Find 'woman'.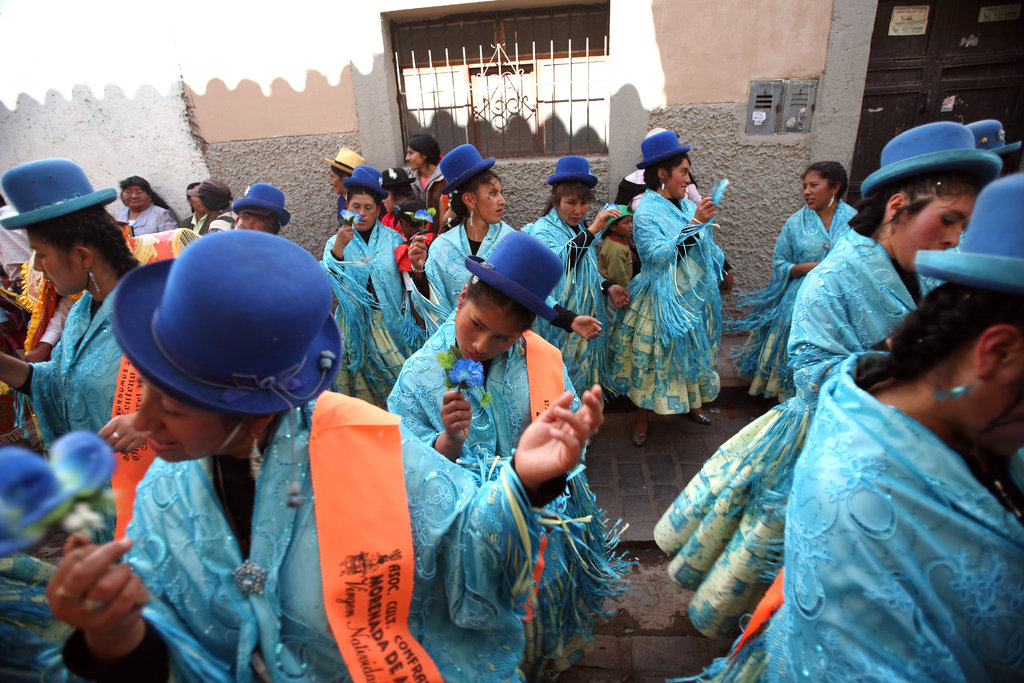
602 124 725 451.
